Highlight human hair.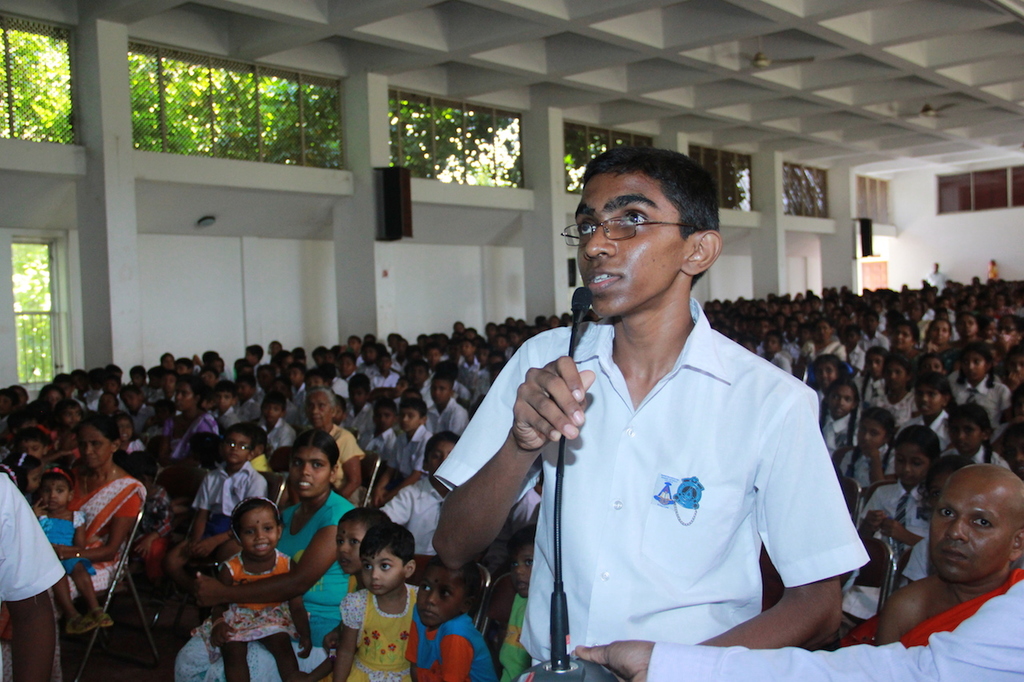
Highlighted region: 275,352,286,362.
